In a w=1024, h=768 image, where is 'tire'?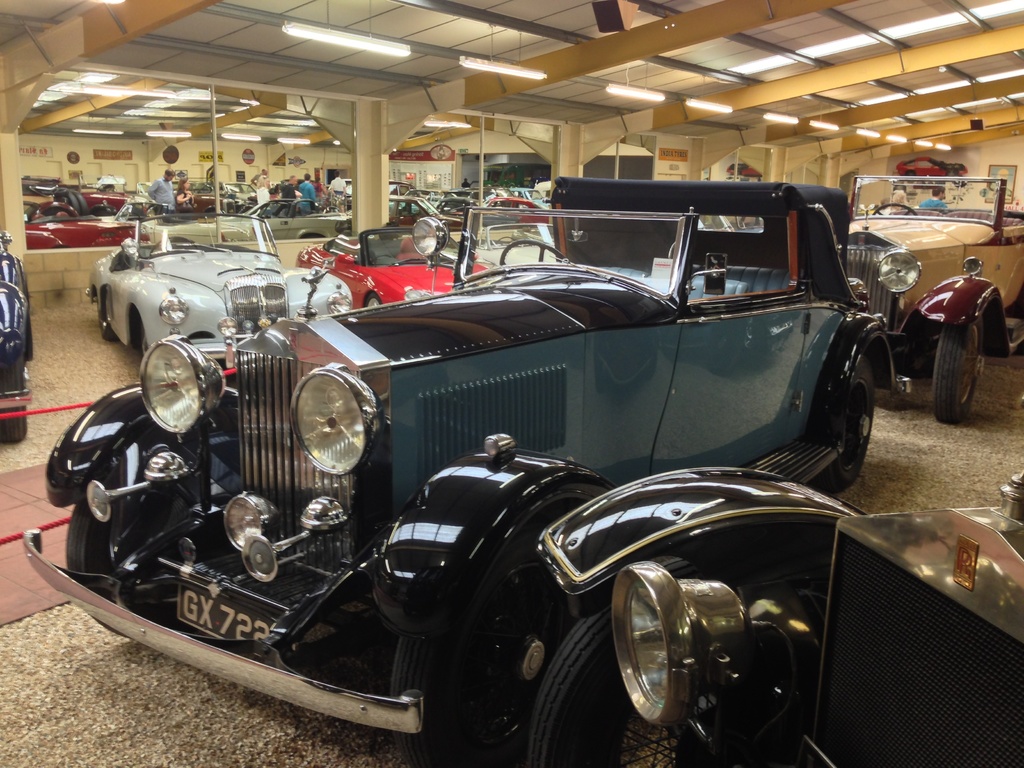
55,189,79,211.
